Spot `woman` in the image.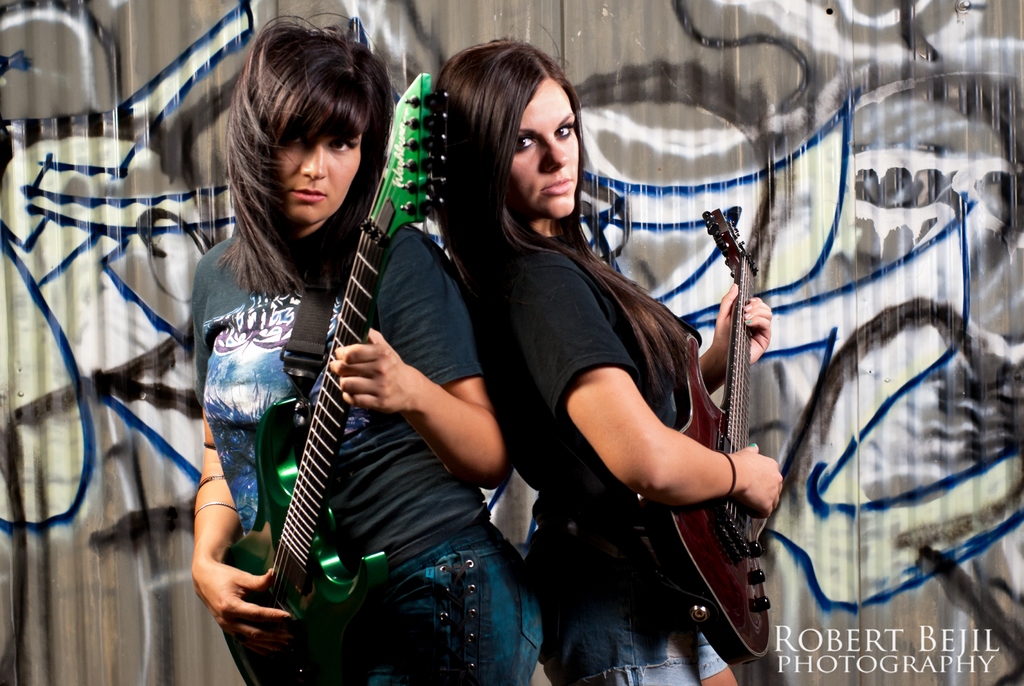
`woman` found at box=[171, 36, 529, 685].
